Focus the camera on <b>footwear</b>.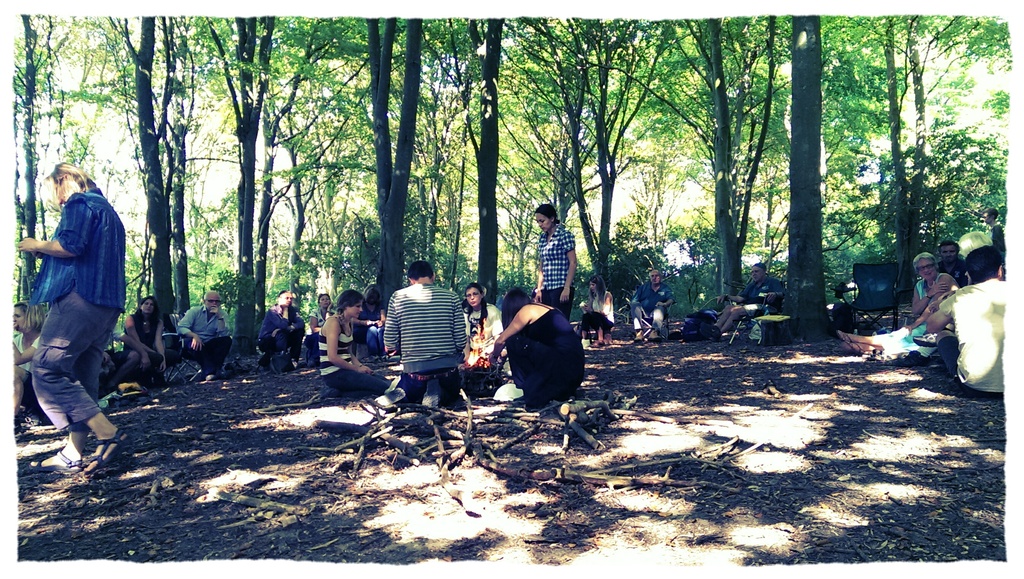
Focus region: rect(20, 446, 79, 481).
